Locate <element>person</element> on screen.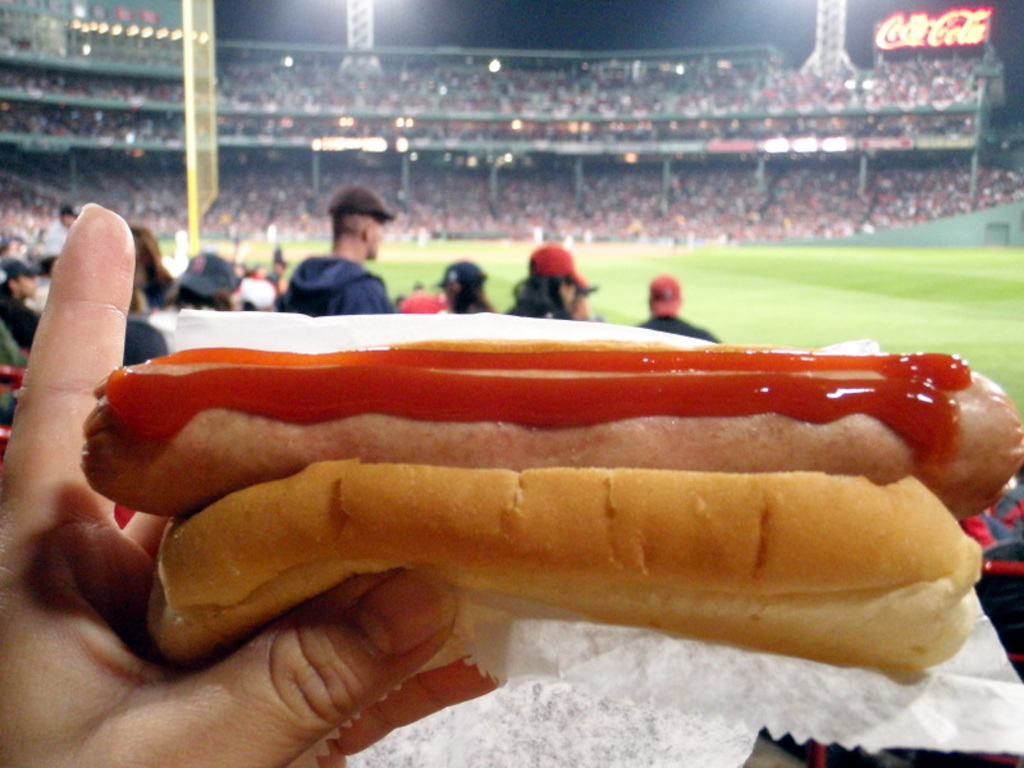
On screen at region(0, 259, 49, 364).
